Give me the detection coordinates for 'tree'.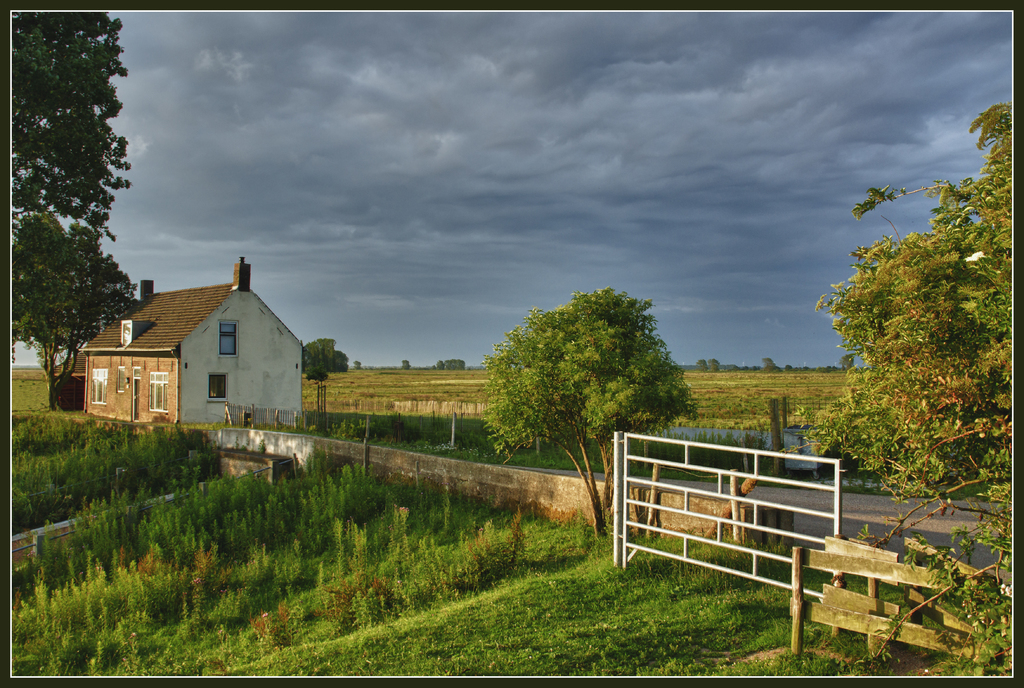
box=[300, 334, 351, 387].
